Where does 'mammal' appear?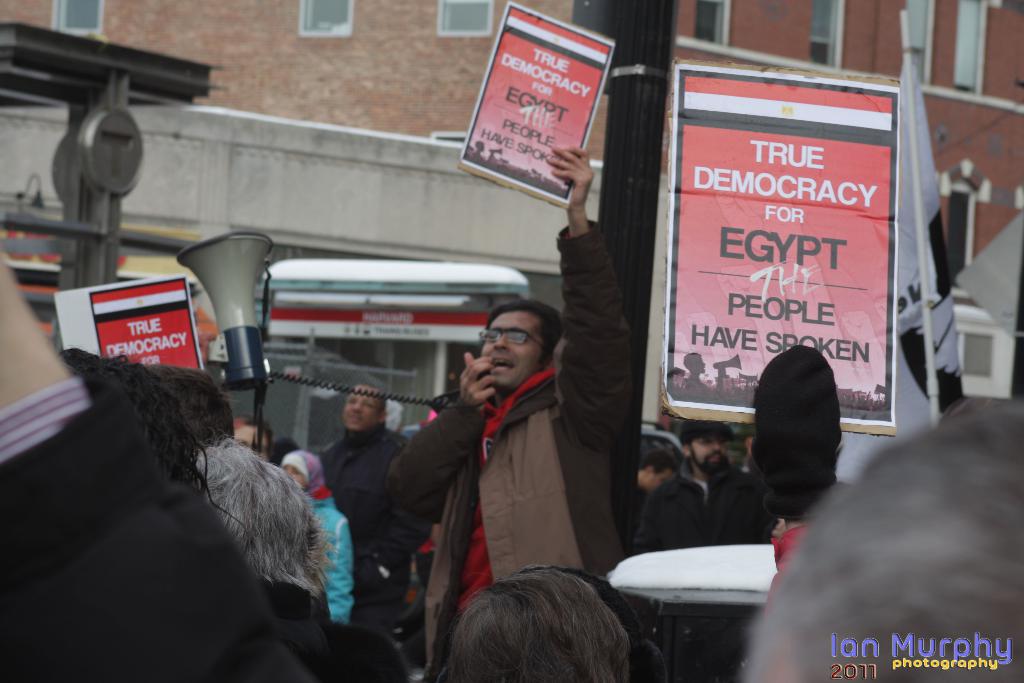
Appears at x1=367 y1=131 x2=644 y2=682.
